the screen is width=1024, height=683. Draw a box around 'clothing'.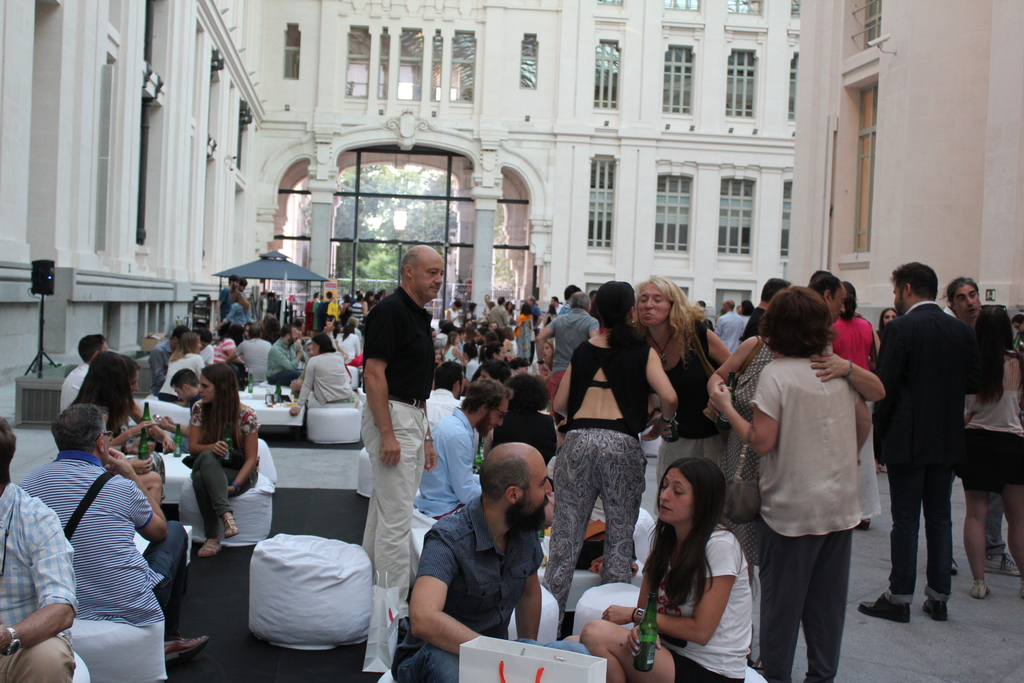
<bbox>331, 297, 344, 315</bbox>.
